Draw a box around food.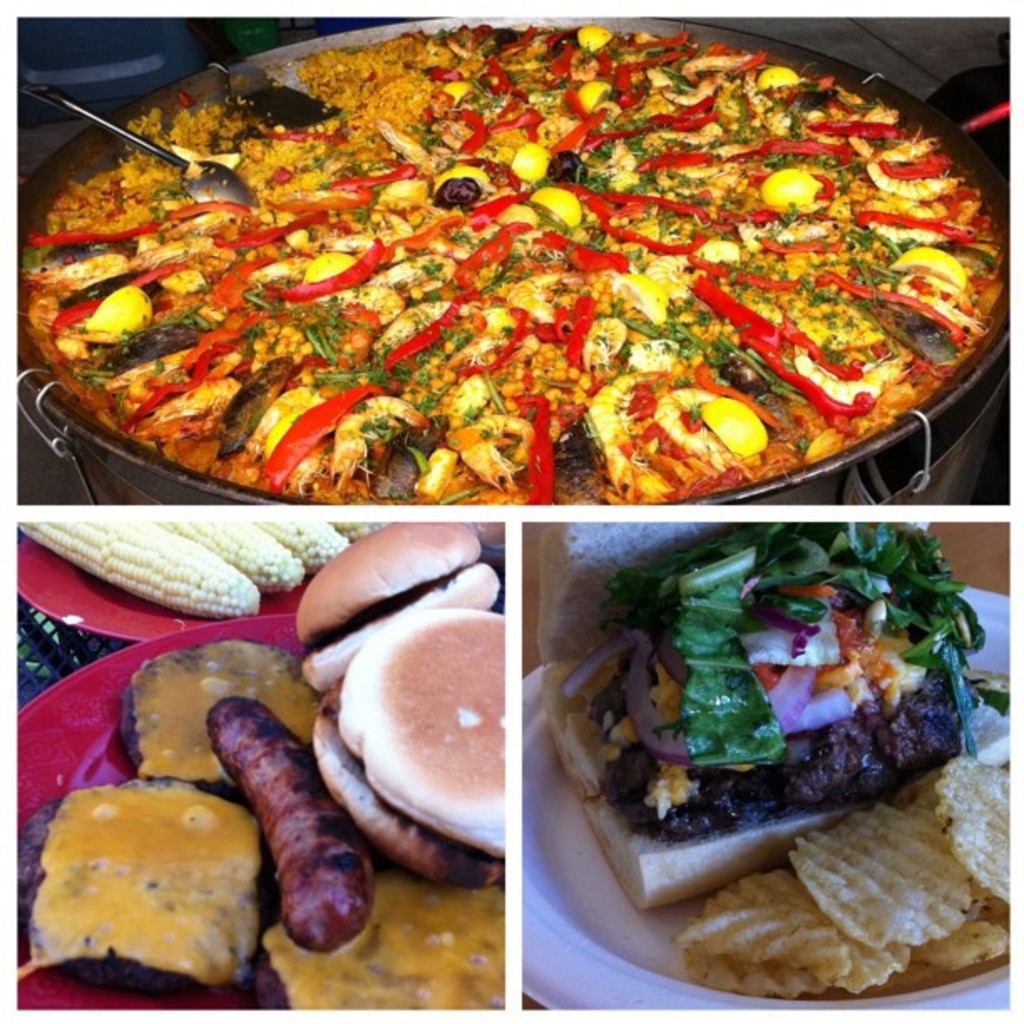
(537, 522, 1011, 996).
